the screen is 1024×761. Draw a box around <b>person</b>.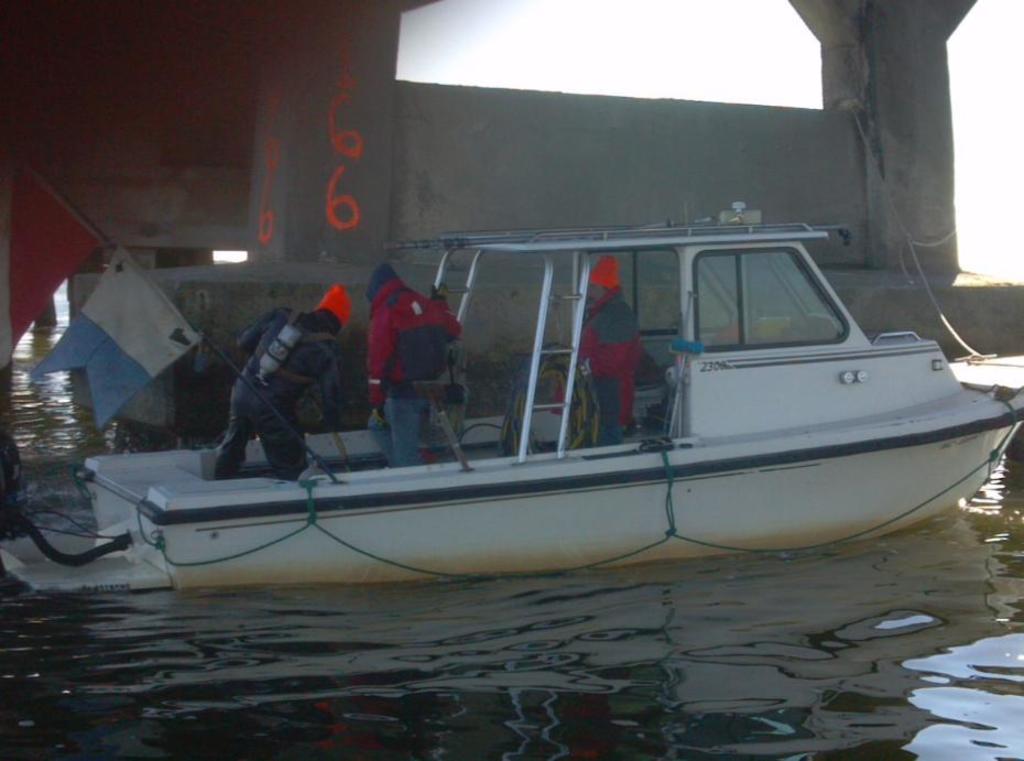
select_region(201, 285, 355, 500).
